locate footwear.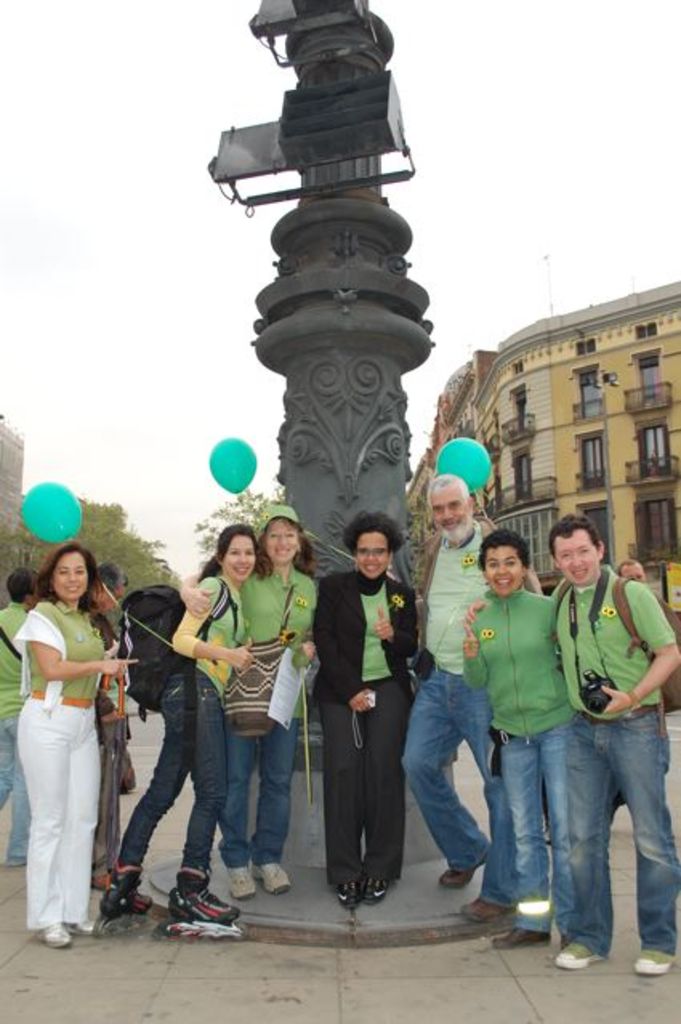
Bounding box: 38/918/71/947.
